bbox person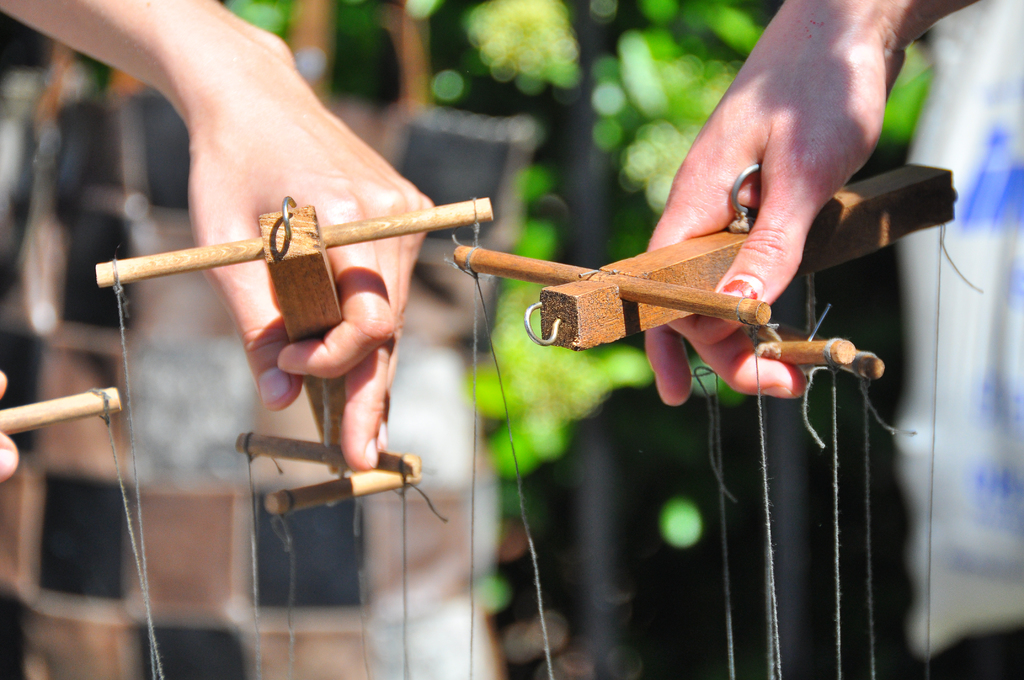
0:0:433:473
